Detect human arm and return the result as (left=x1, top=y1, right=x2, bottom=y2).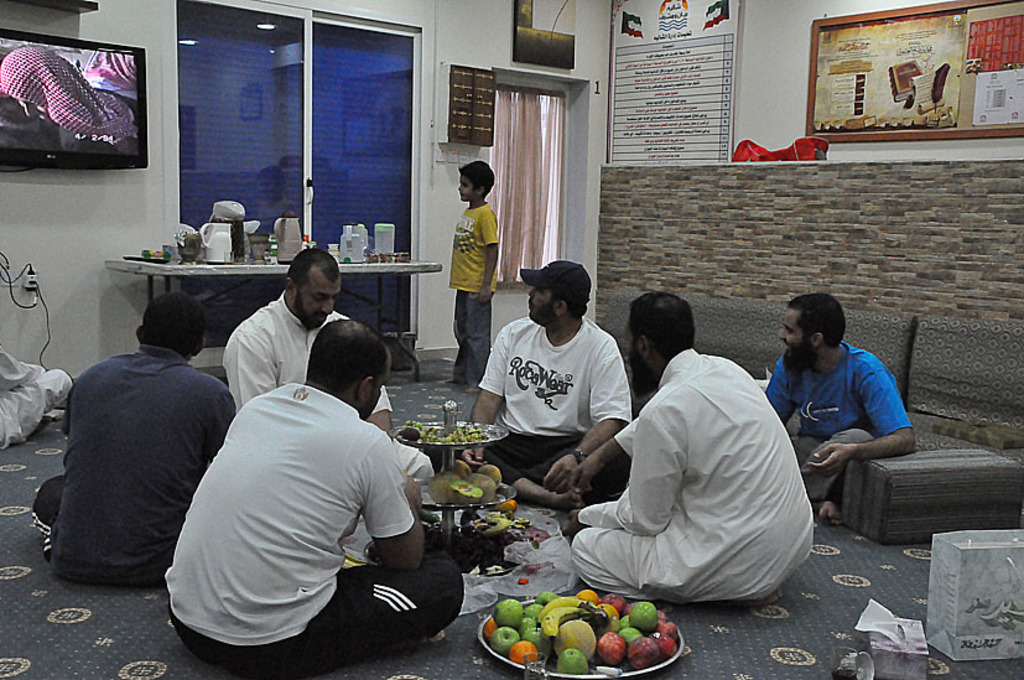
(left=552, top=332, right=631, bottom=484).
